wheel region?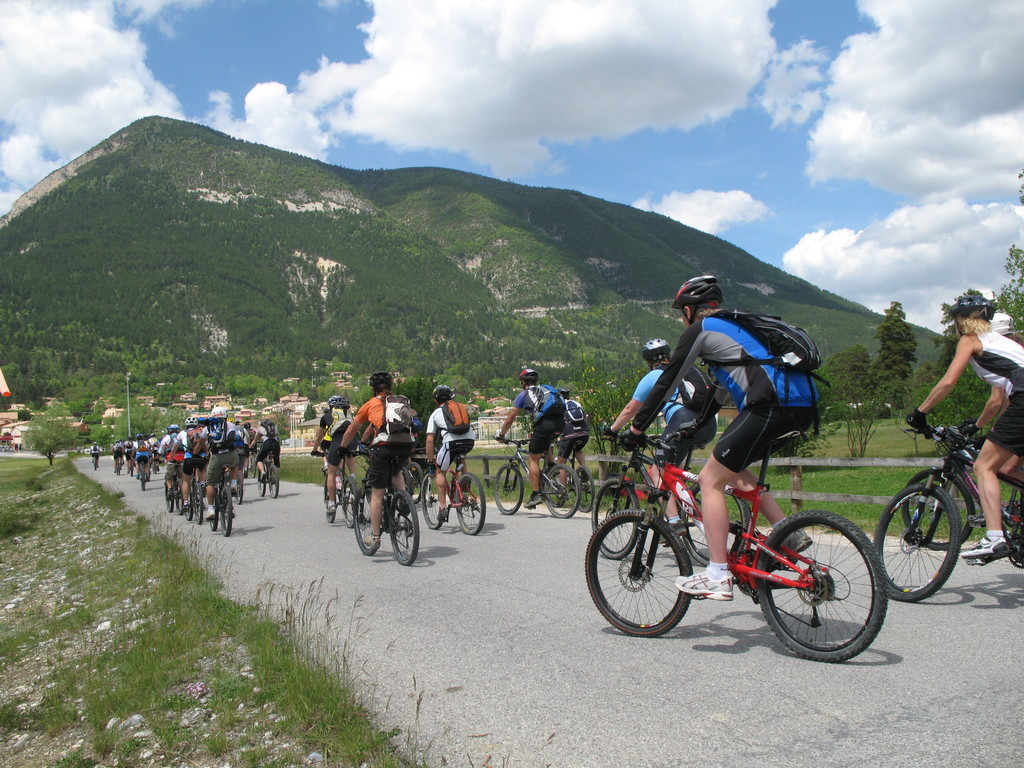
403 461 424 504
